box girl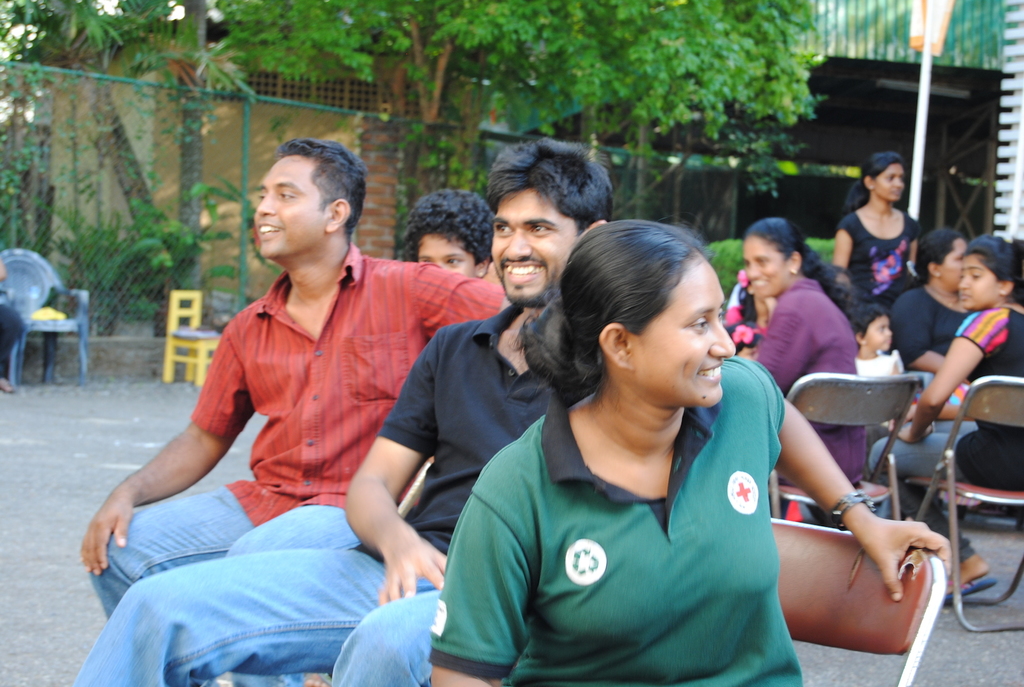
x1=726 y1=318 x2=766 y2=360
